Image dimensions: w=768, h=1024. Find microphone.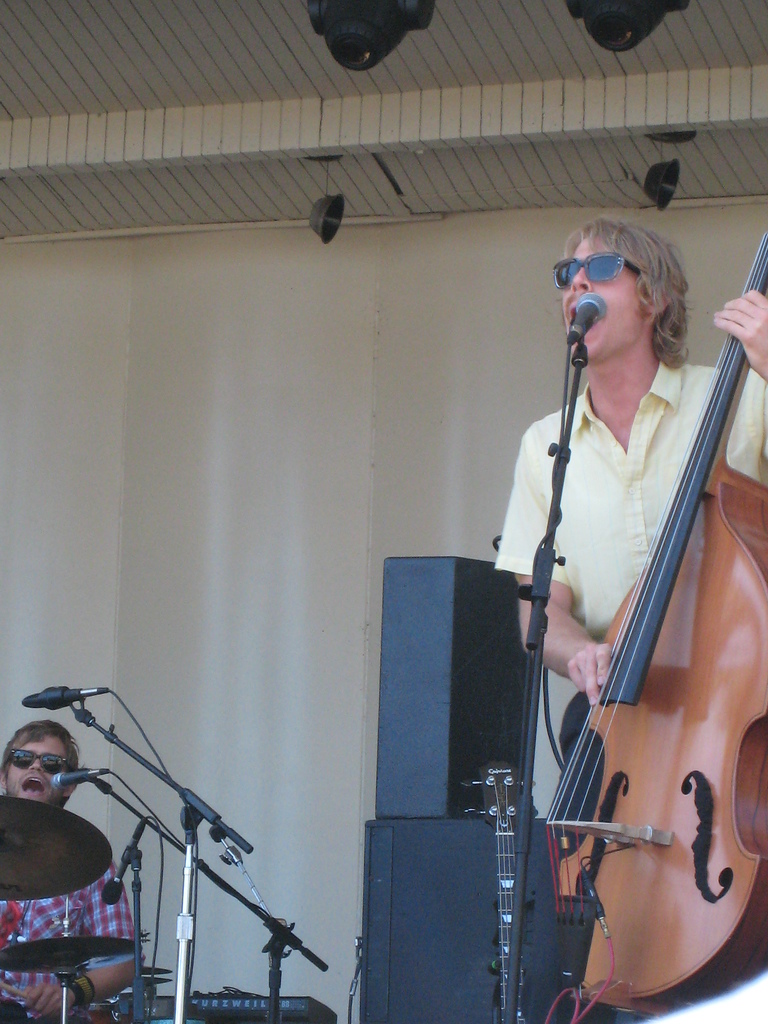
<box>16,685,107,707</box>.
